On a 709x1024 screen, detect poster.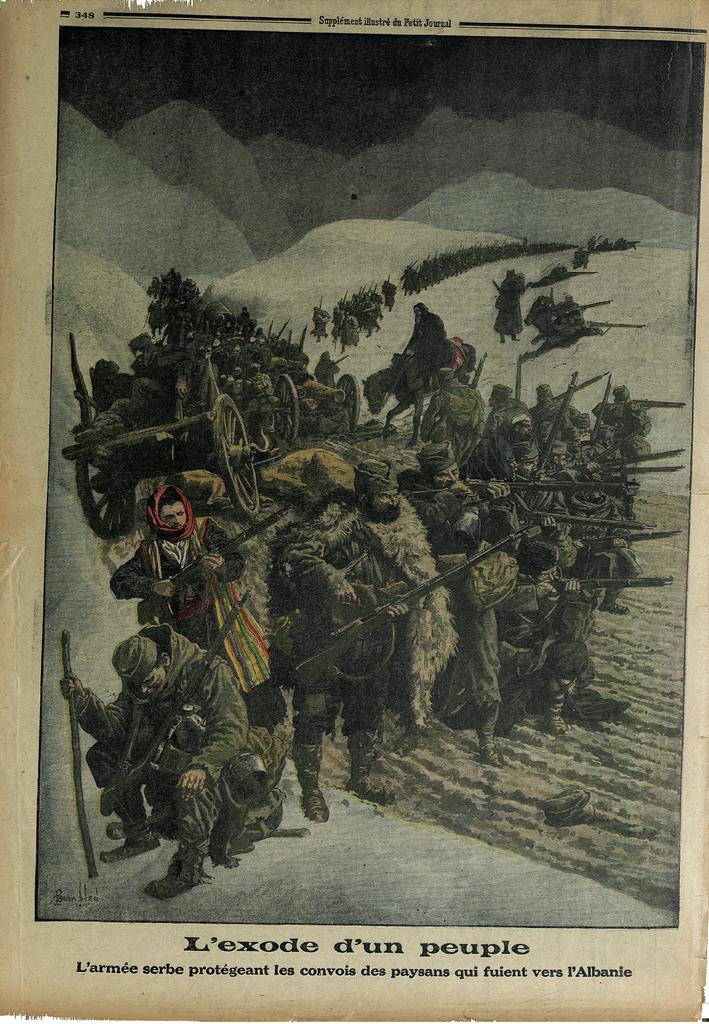
detection(0, 0, 708, 1023).
